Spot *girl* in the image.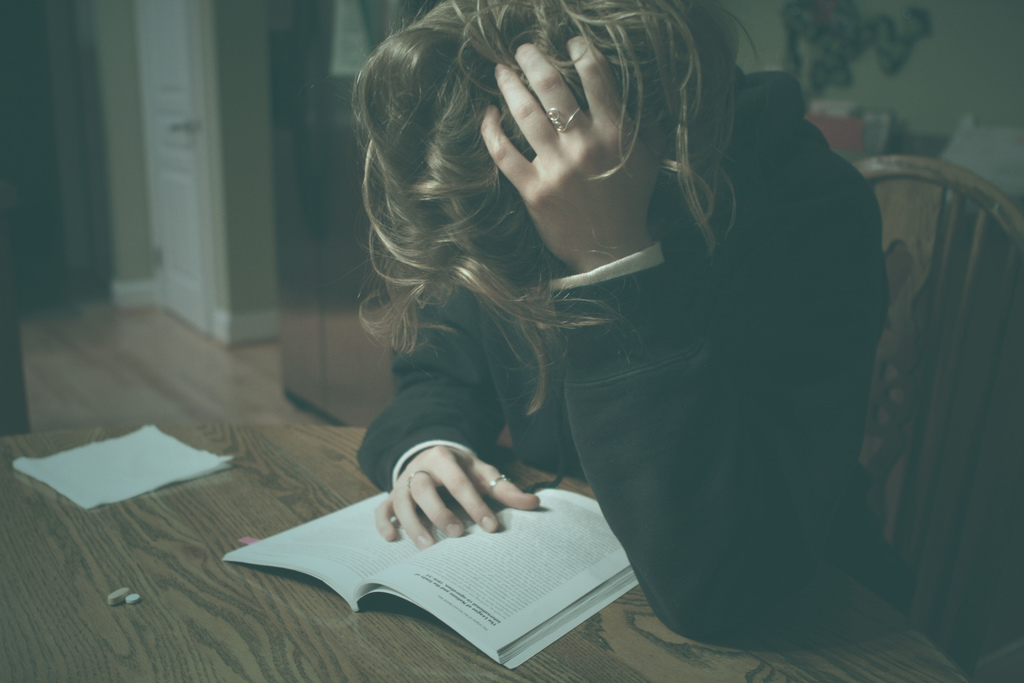
*girl* found at (355, 0, 889, 646).
